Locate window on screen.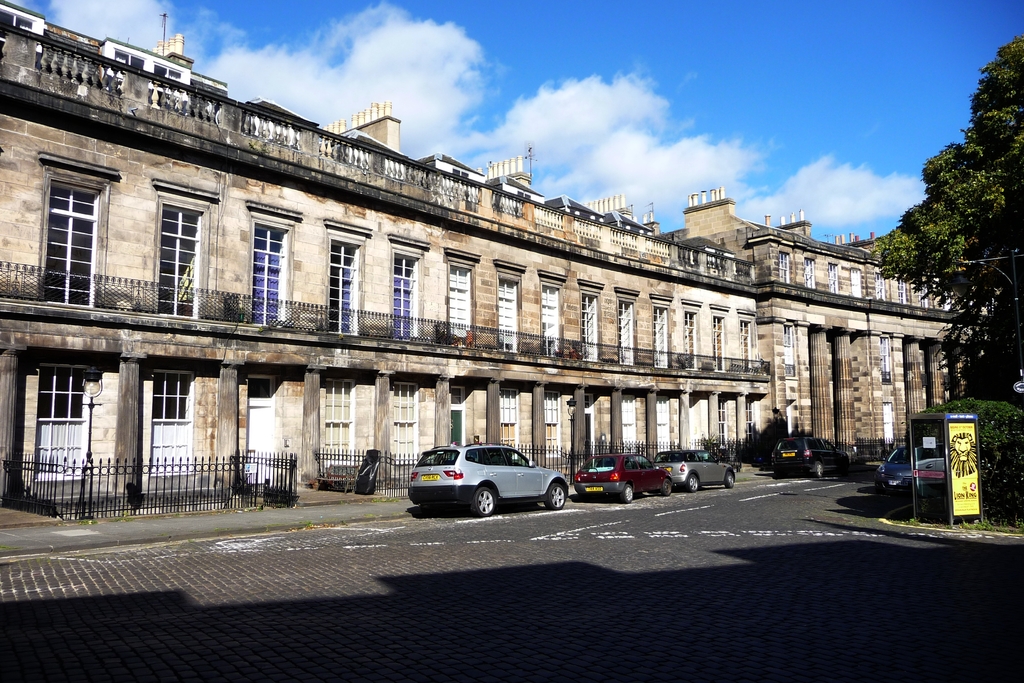
On screen at <region>897, 280, 905, 304</region>.
